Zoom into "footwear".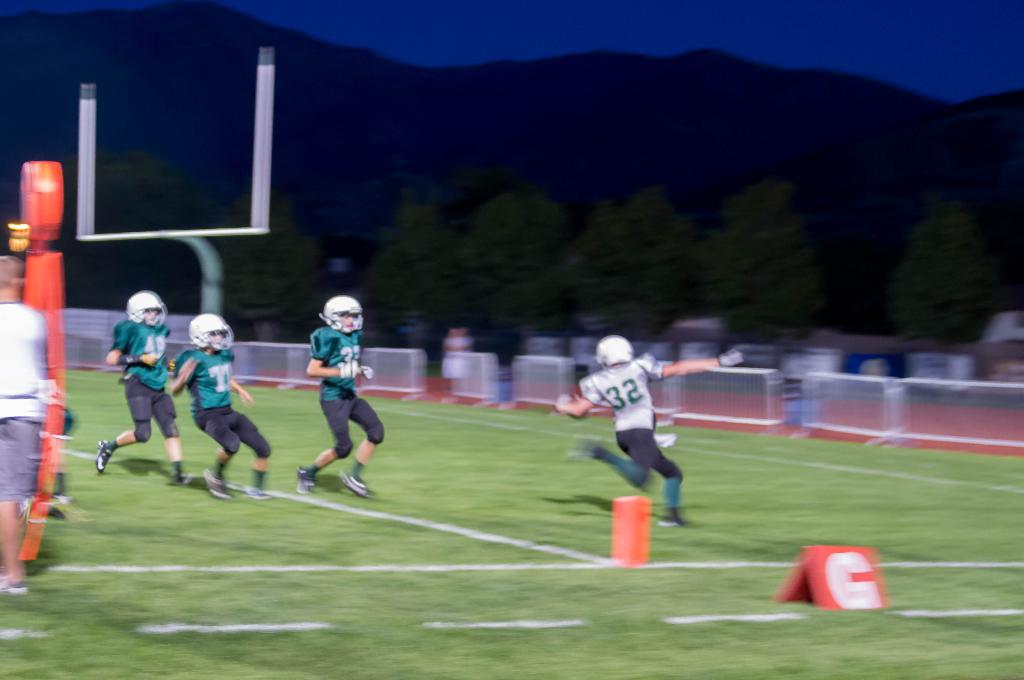
Zoom target: [left=567, top=432, right=595, bottom=461].
